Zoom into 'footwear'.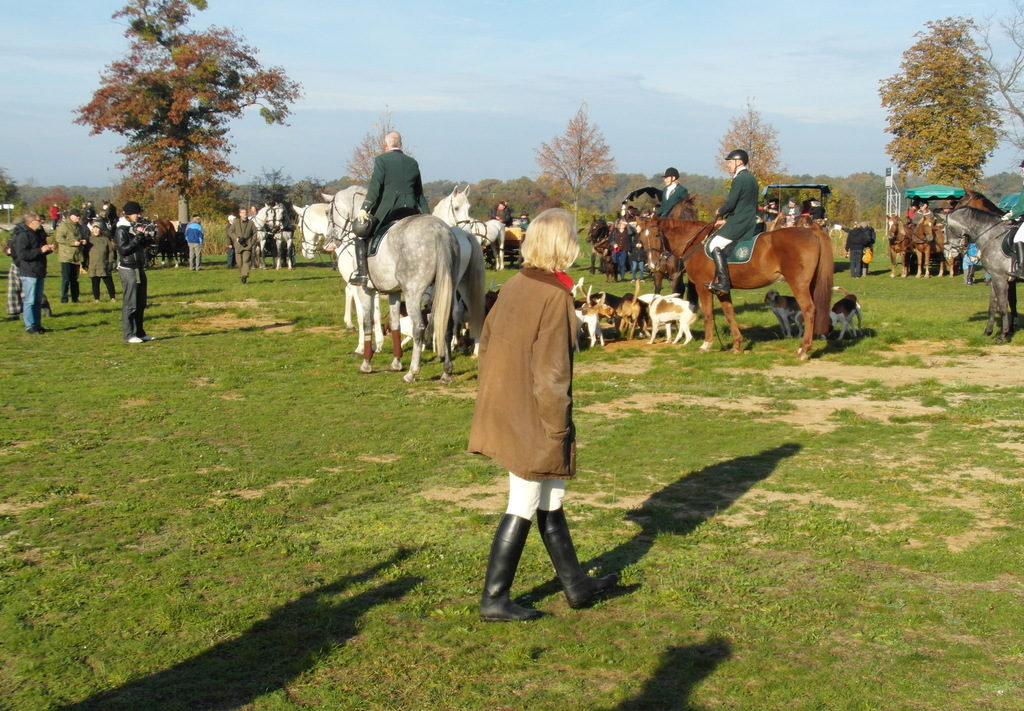
Zoom target: 1007:240:1023:281.
